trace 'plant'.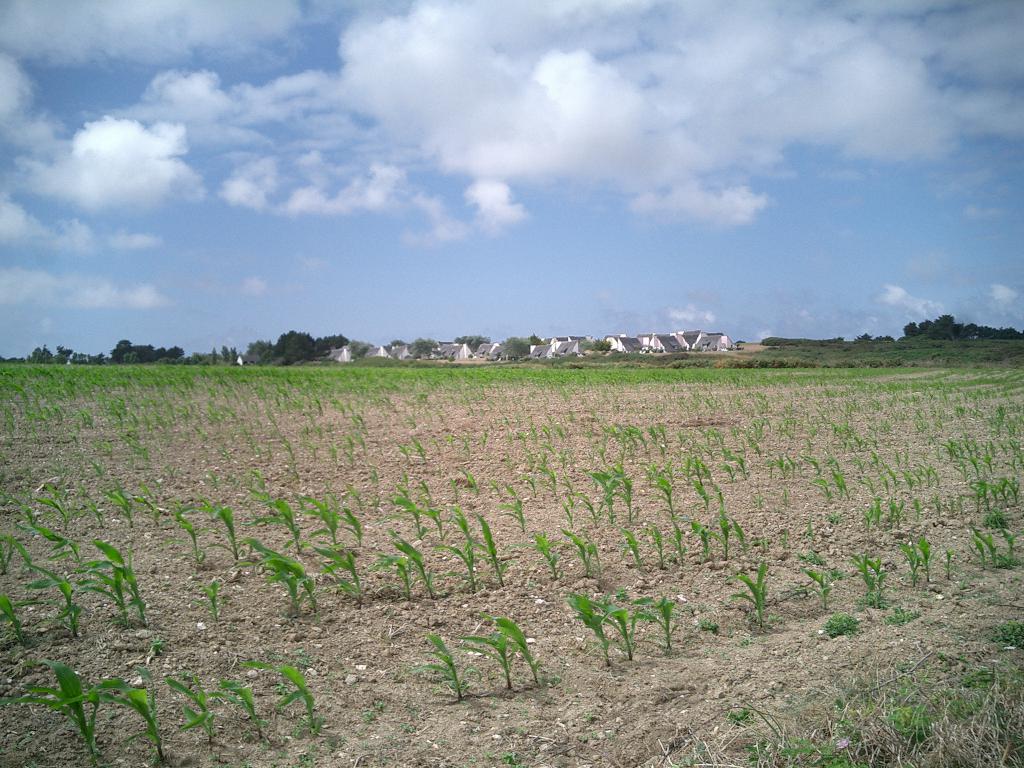
Traced to 854:500:876:531.
